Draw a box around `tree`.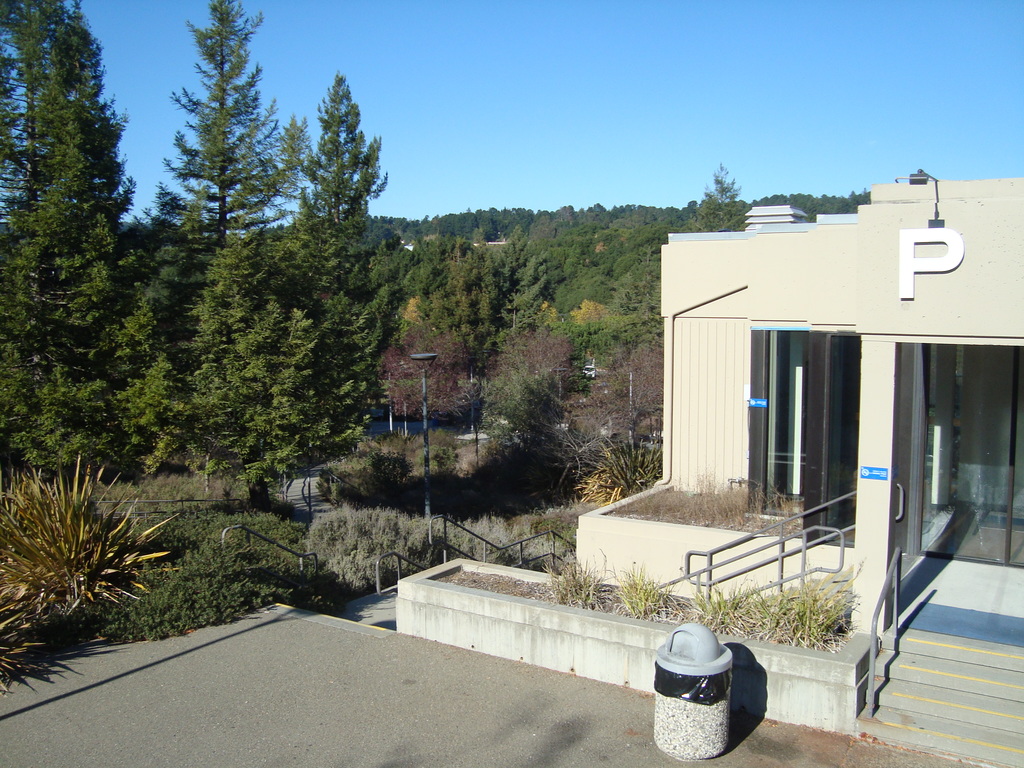
crop(0, 0, 145, 492).
